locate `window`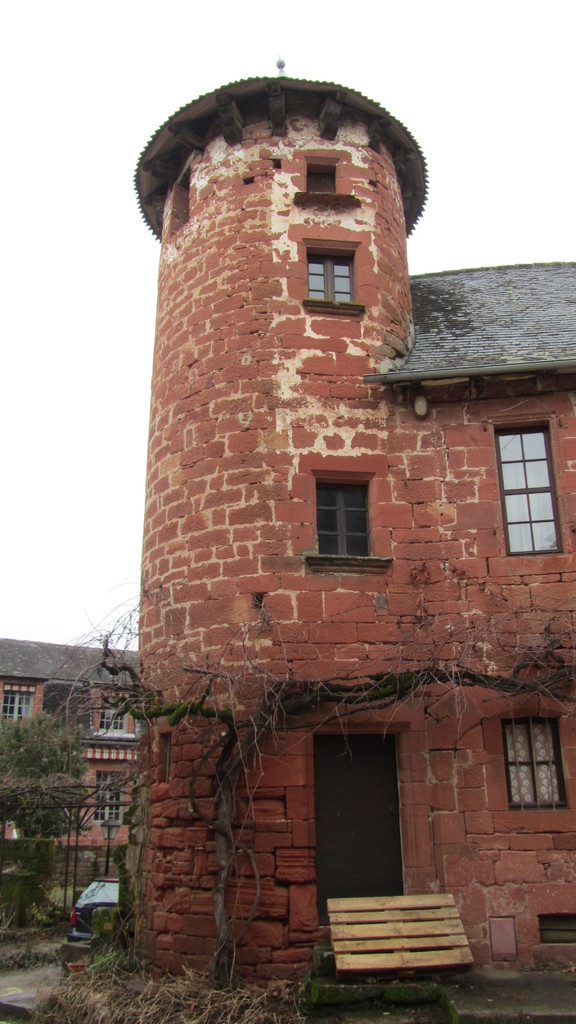
detection(502, 714, 564, 812)
